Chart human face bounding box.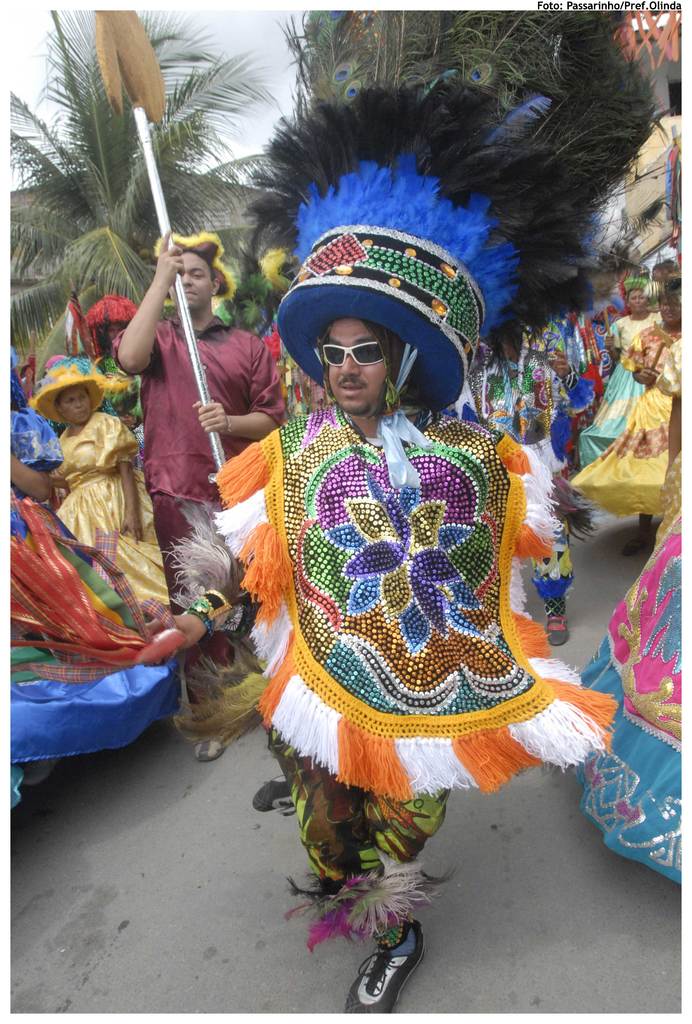
Charted: 327/326/394/410.
